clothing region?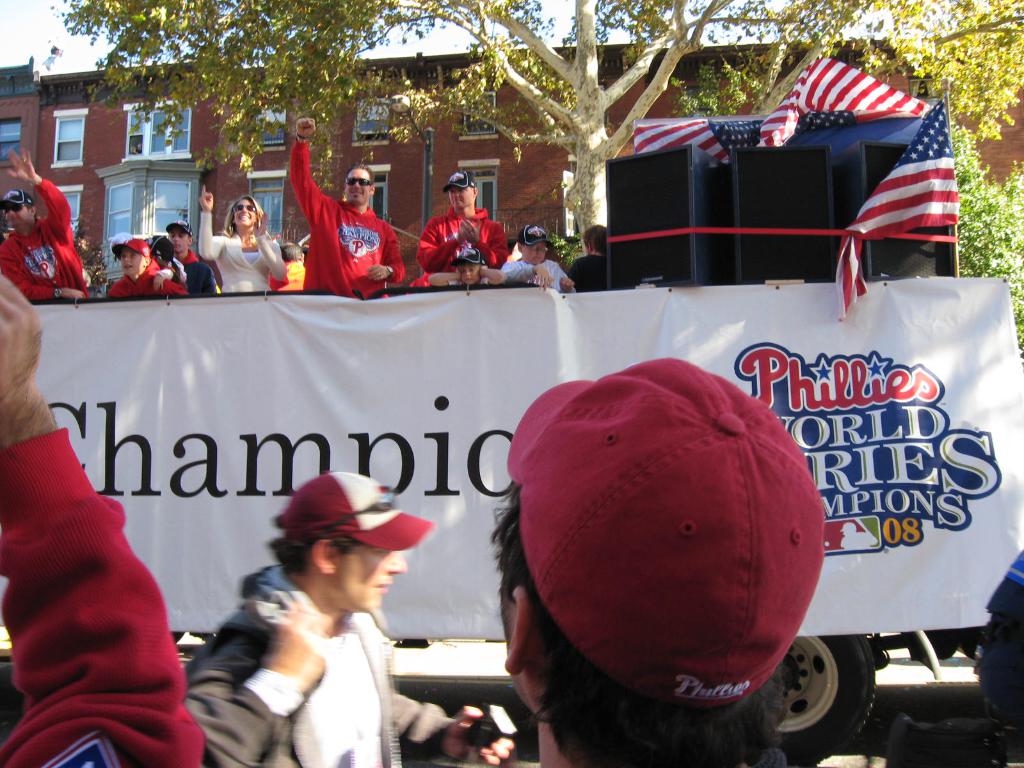
(412, 200, 506, 290)
